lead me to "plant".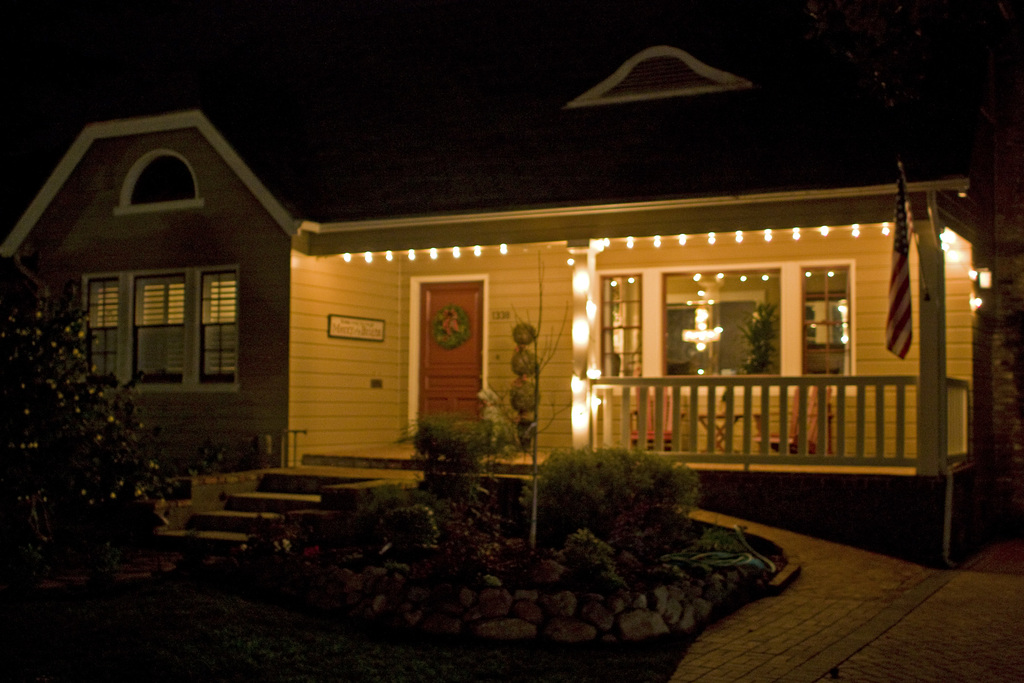
Lead to [left=177, top=438, right=243, bottom=479].
